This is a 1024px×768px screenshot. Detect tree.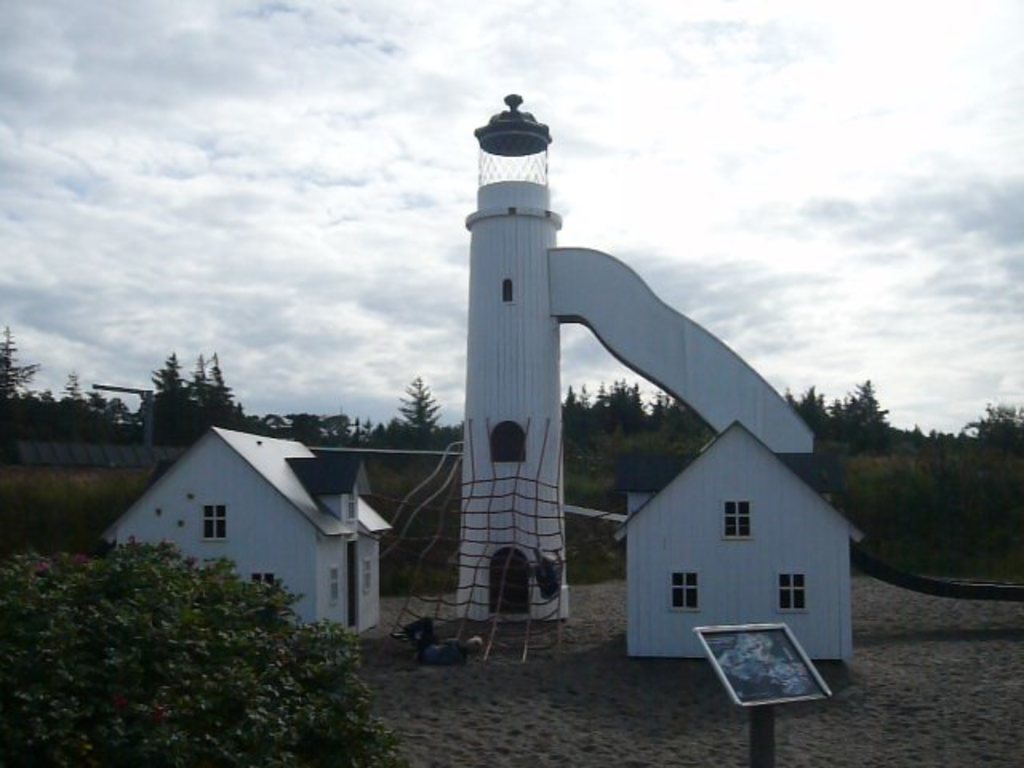
select_region(243, 405, 389, 448).
